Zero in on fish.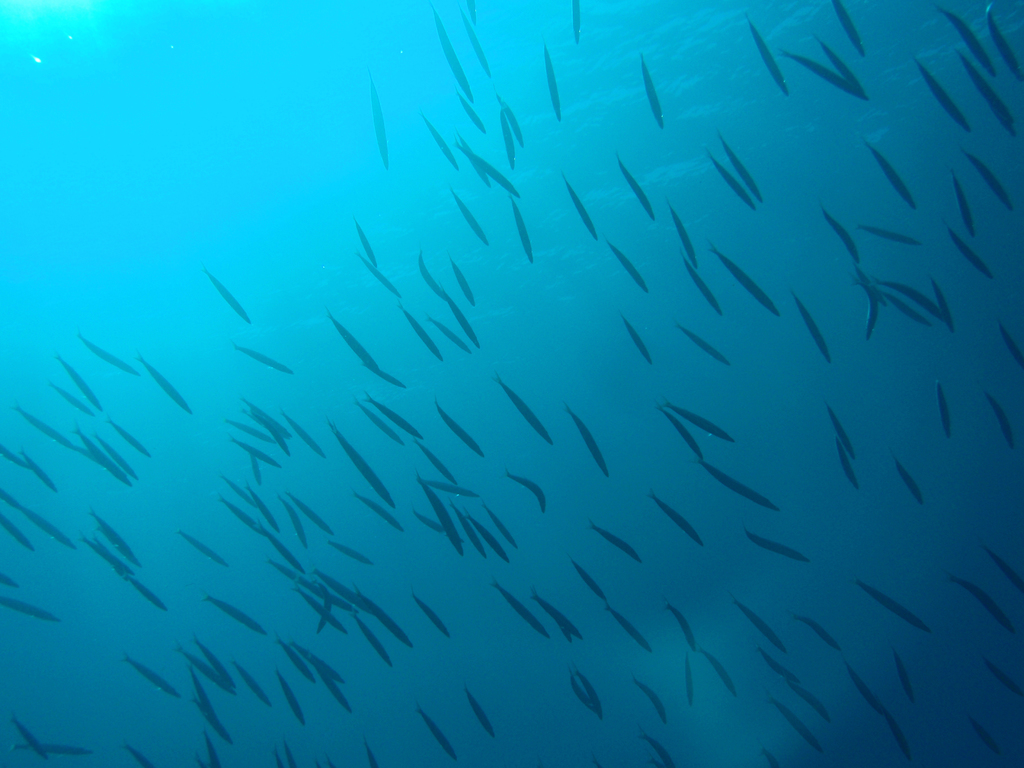
Zeroed in: select_region(490, 370, 554, 444).
